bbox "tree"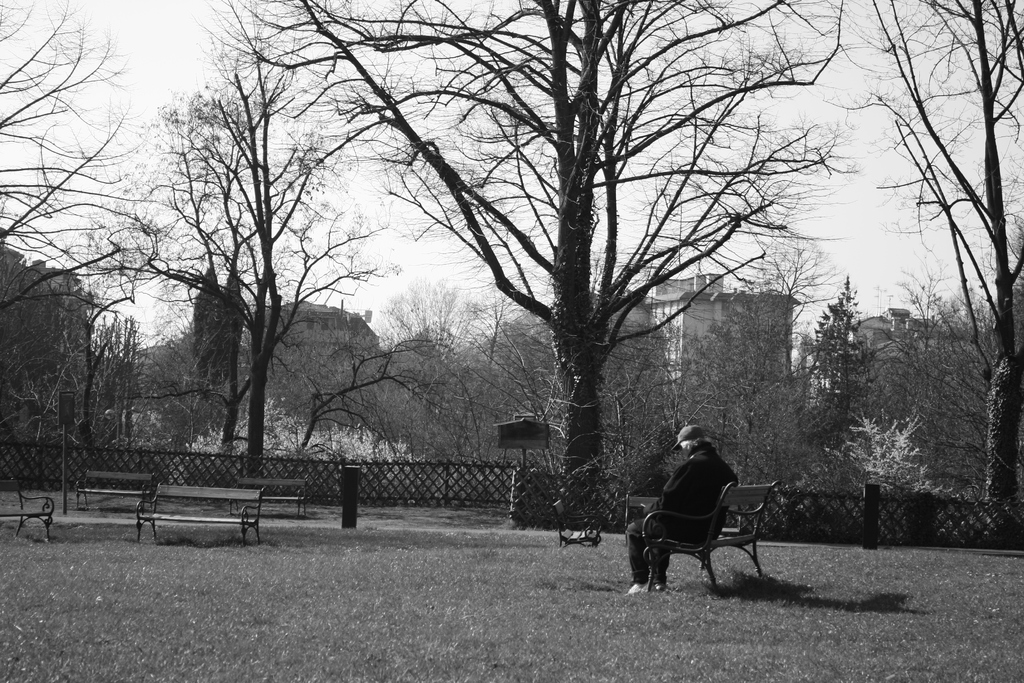
{"x1": 845, "y1": 0, "x2": 1023, "y2": 514}
